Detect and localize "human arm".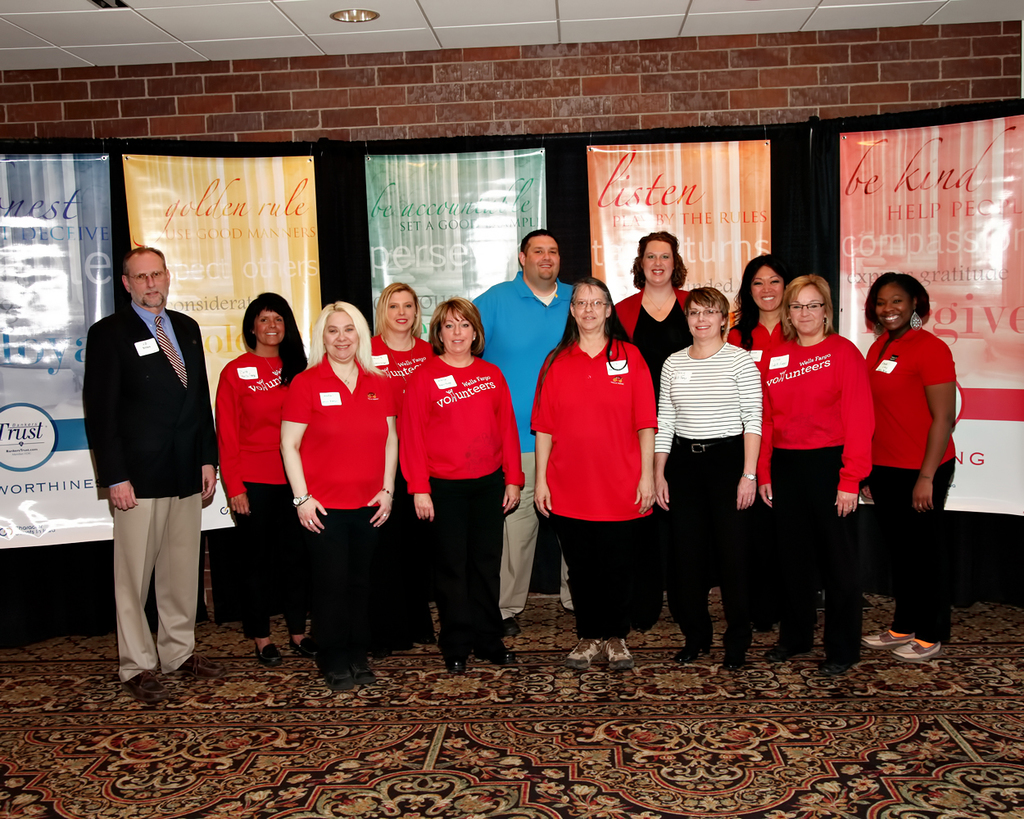
Localized at 197/431/216/505.
